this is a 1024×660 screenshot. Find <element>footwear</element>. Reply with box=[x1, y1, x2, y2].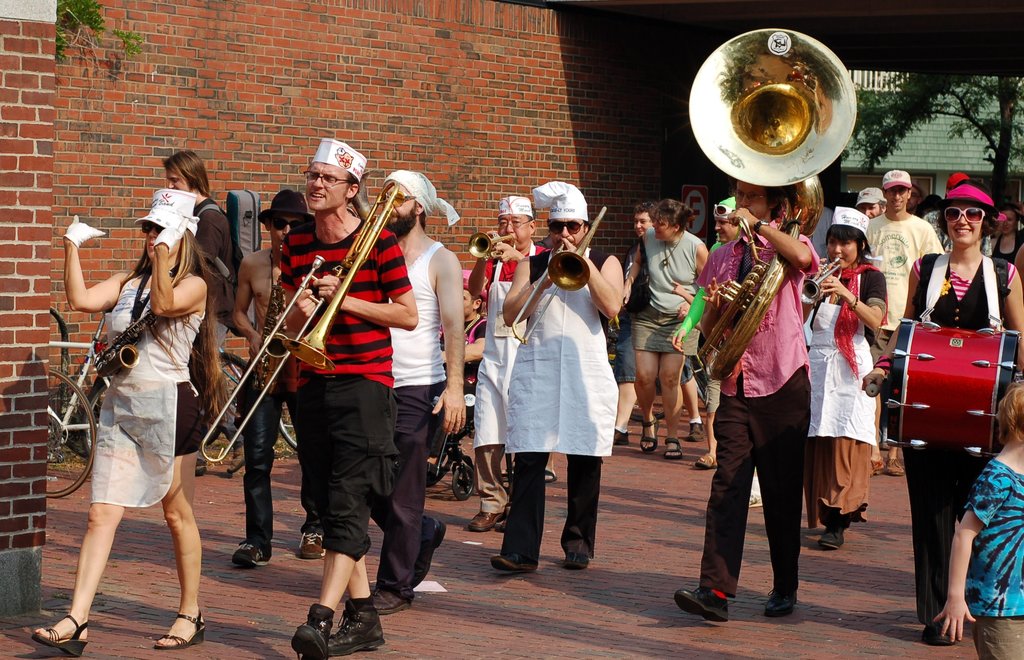
box=[493, 556, 539, 569].
